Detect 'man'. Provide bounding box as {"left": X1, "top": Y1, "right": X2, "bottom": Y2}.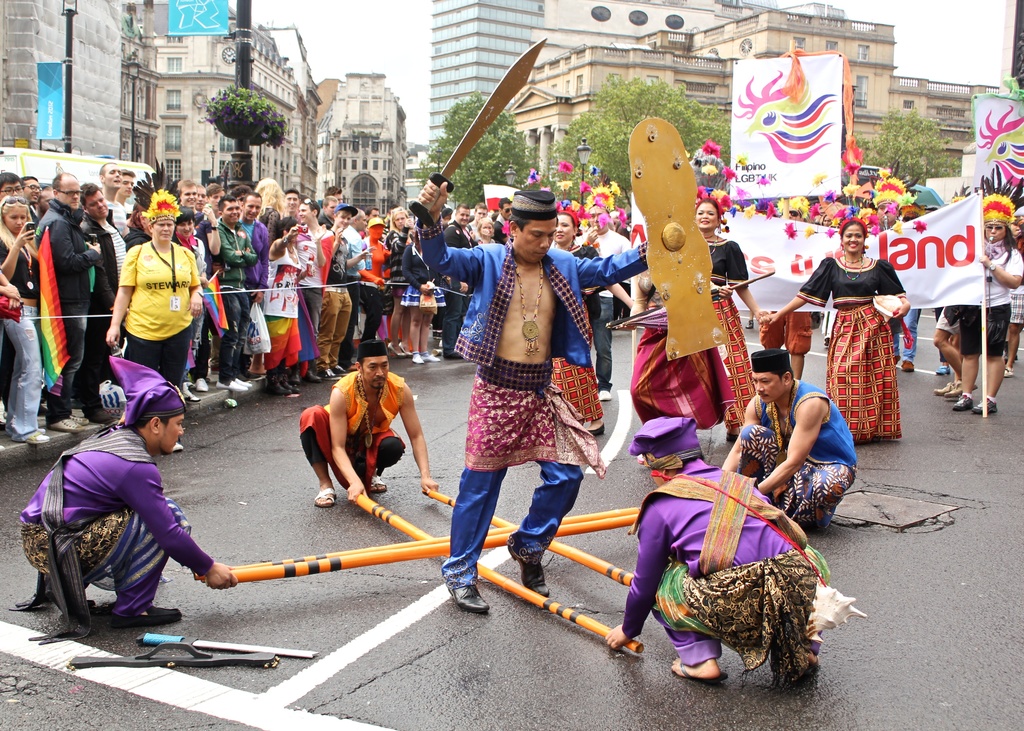
{"left": 236, "top": 191, "right": 271, "bottom": 370}.
